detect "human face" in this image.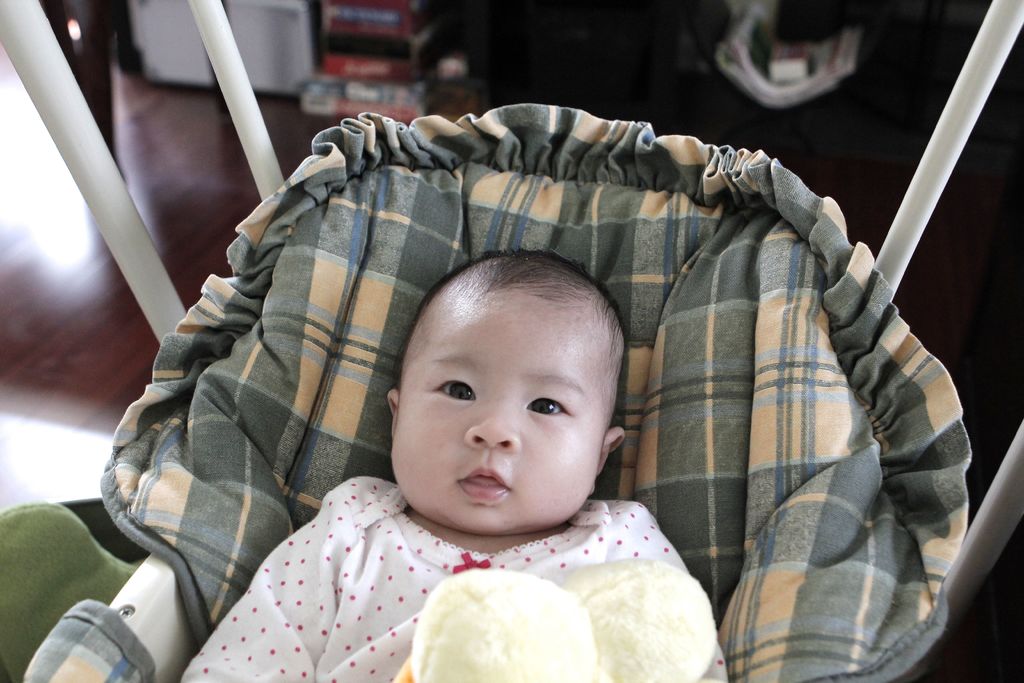
Detection: Rect(393, 315, 602, 536).
